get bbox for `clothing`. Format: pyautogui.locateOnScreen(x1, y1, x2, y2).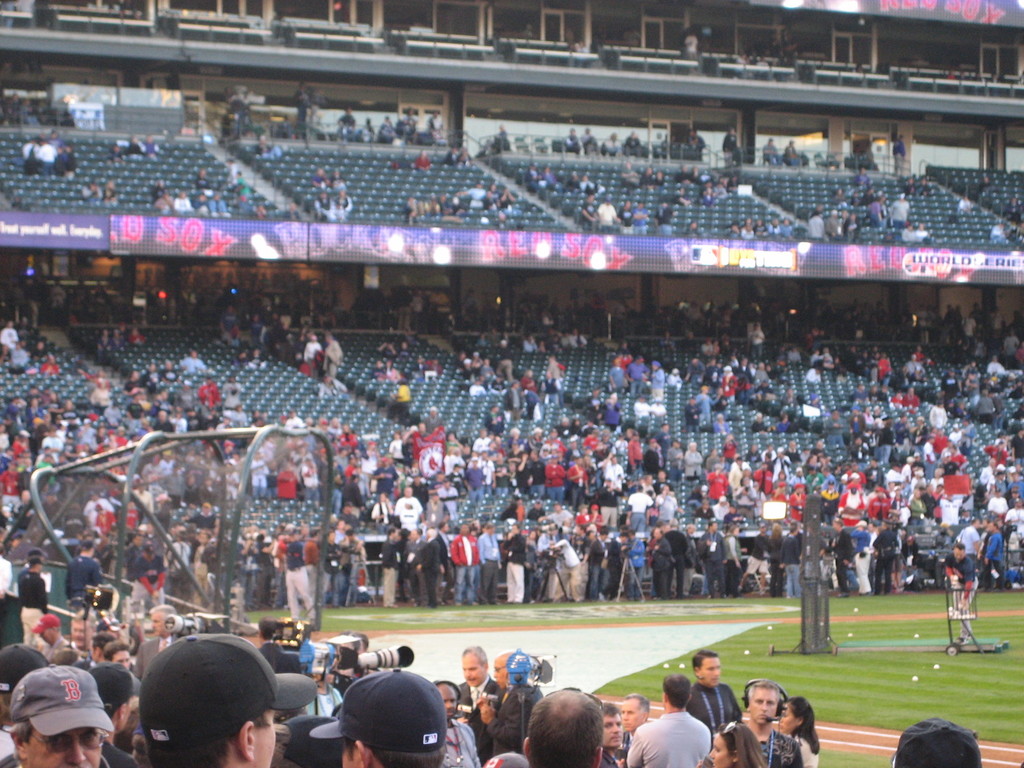
pyautogui.locateOnScreen(570, 460, 584, 498).
